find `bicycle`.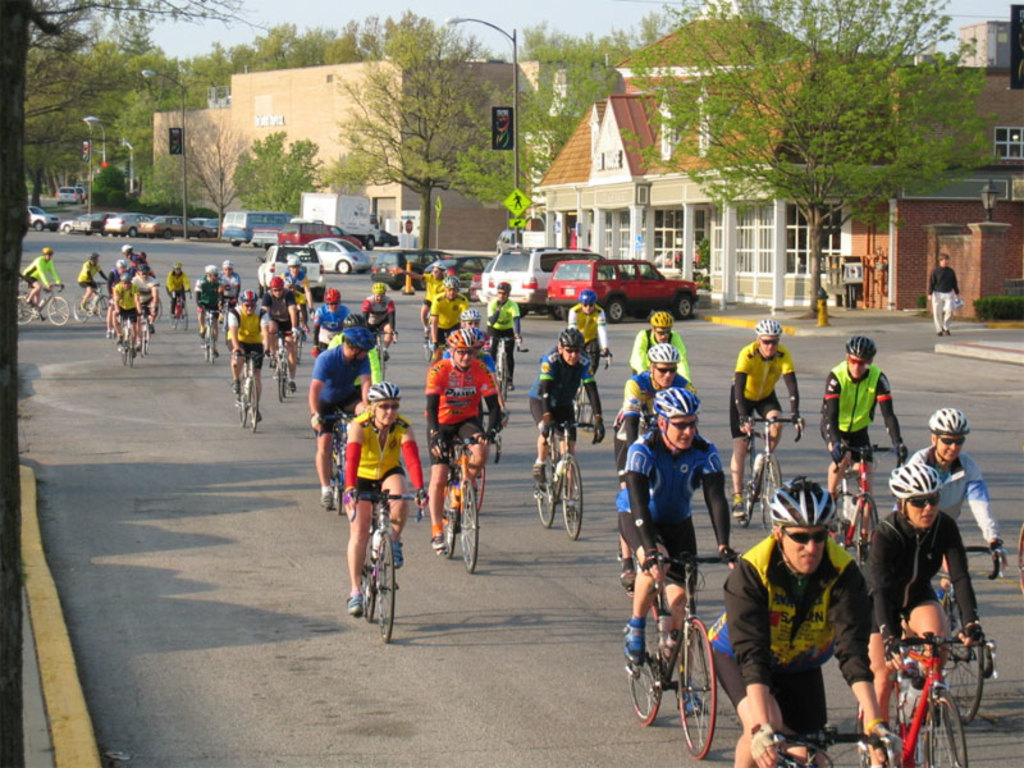
<region>198, 302, 225, 365</region>.
